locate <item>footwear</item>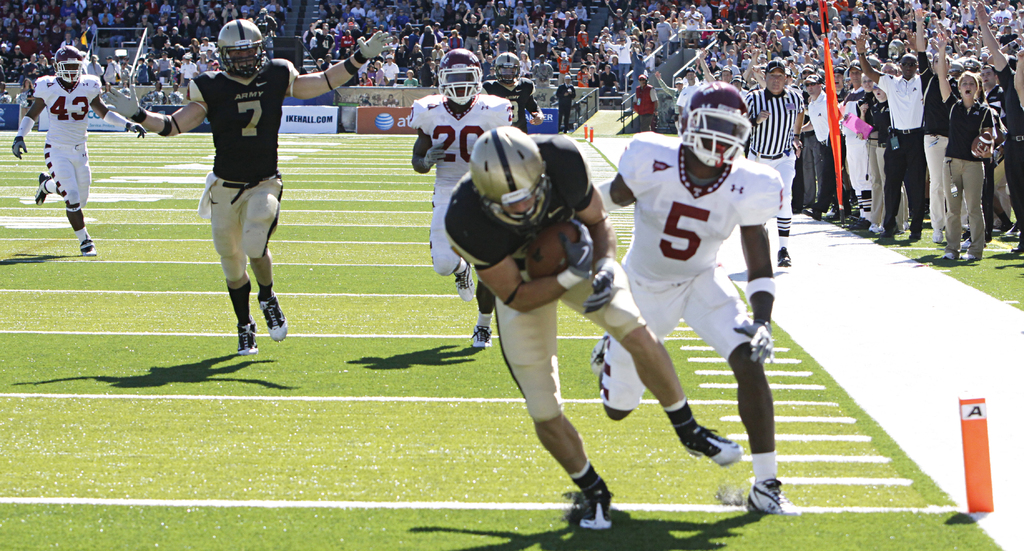
Rect(775, 246, 791, 268)
